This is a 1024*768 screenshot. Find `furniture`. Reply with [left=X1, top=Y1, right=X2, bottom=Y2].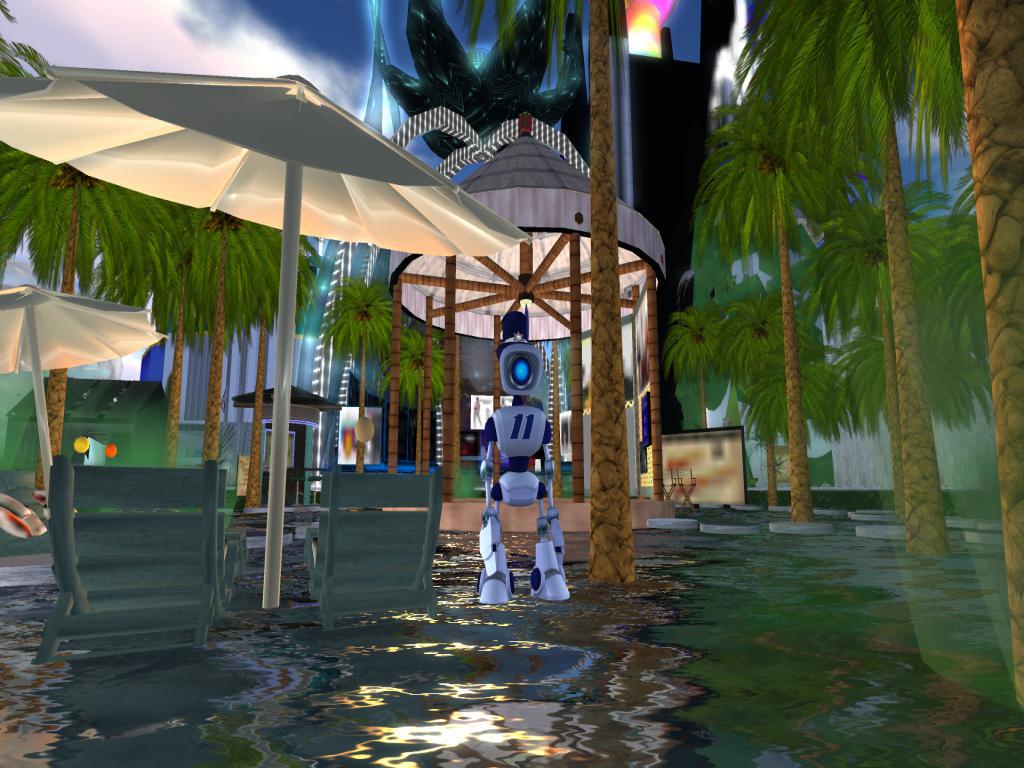
[left=302, top=465, right=438, bottom=632].
